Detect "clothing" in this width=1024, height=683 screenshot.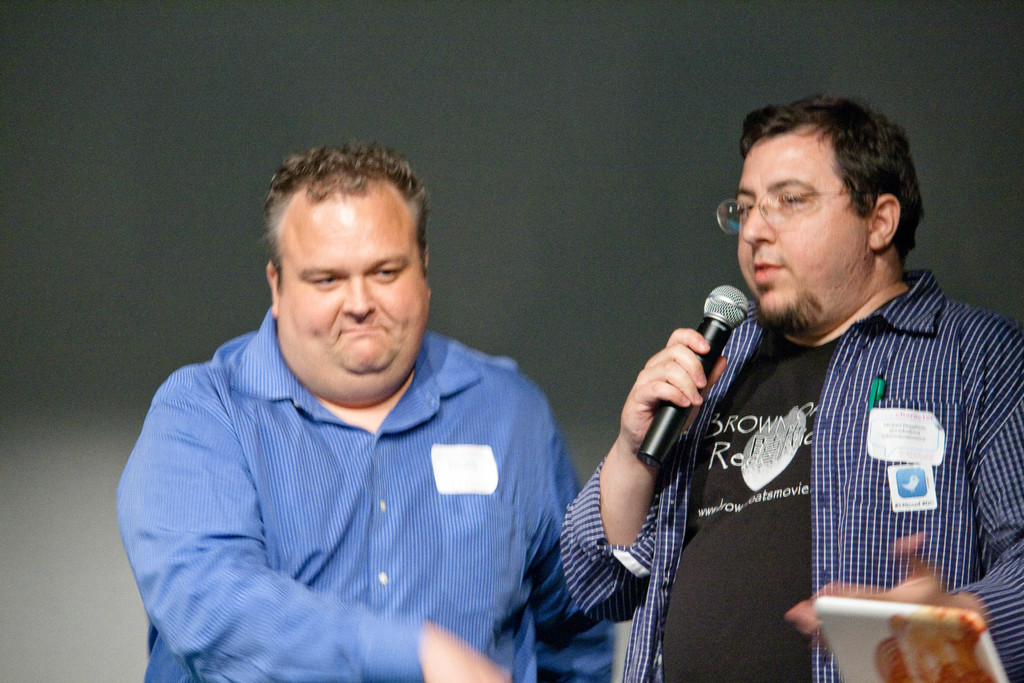
Detection: l=562, t=264, r=1023, b=682.
